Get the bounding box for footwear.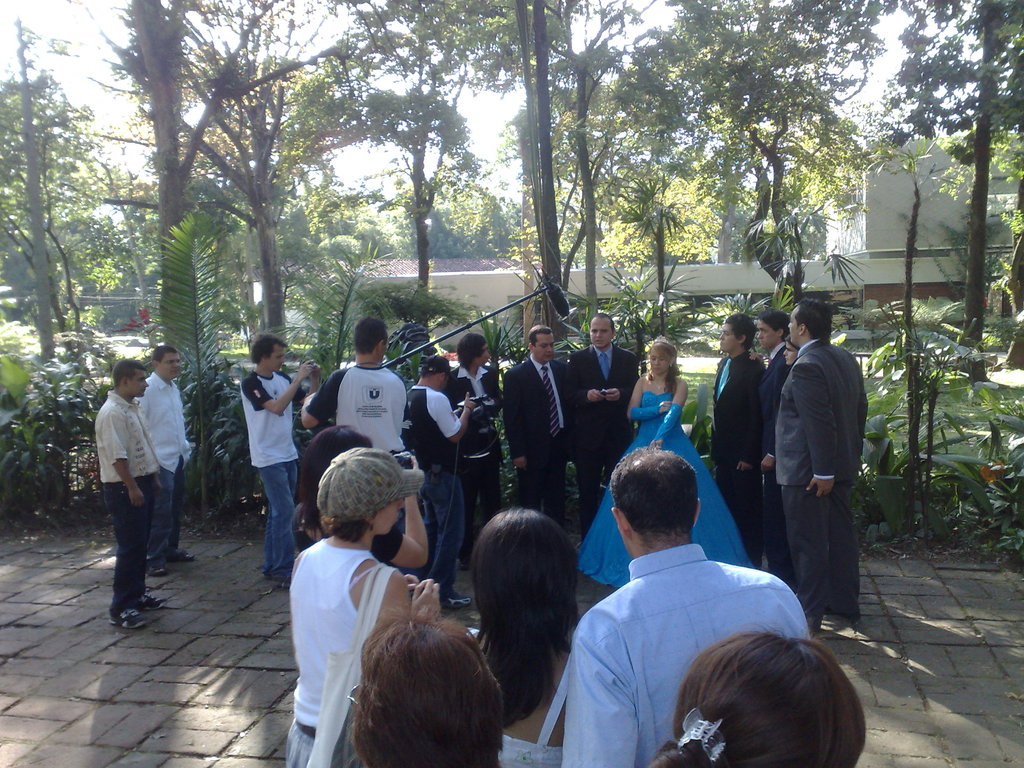
pyautogui.locateOnScreen(273, 572, 295, 589).
